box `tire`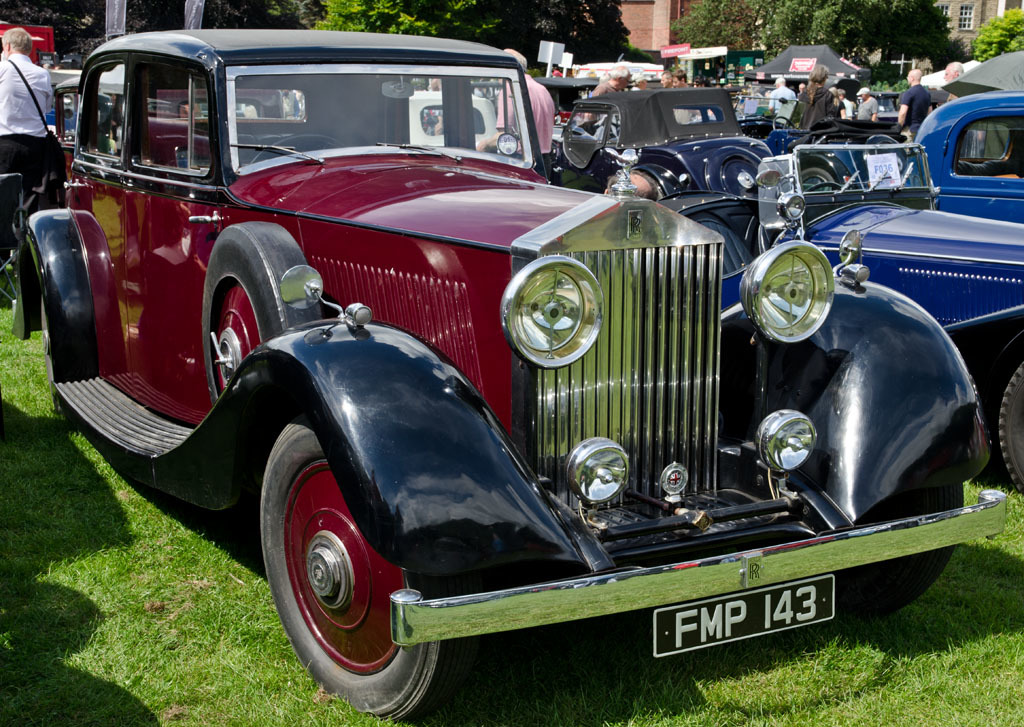
[272, 436, 397, 713]
